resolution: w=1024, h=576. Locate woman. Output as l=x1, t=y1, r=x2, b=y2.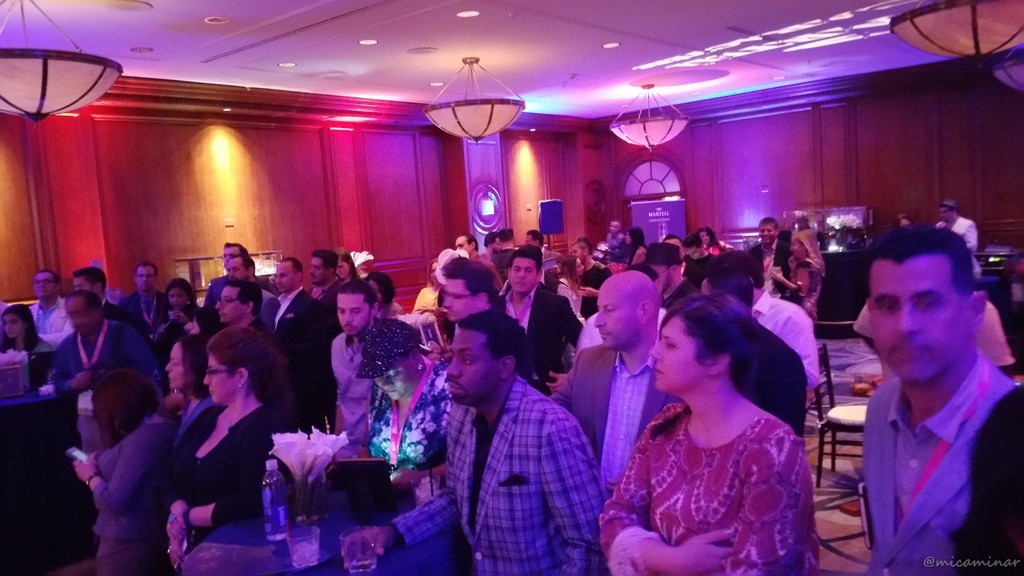
l=412, t=260, r=448, b=314.
